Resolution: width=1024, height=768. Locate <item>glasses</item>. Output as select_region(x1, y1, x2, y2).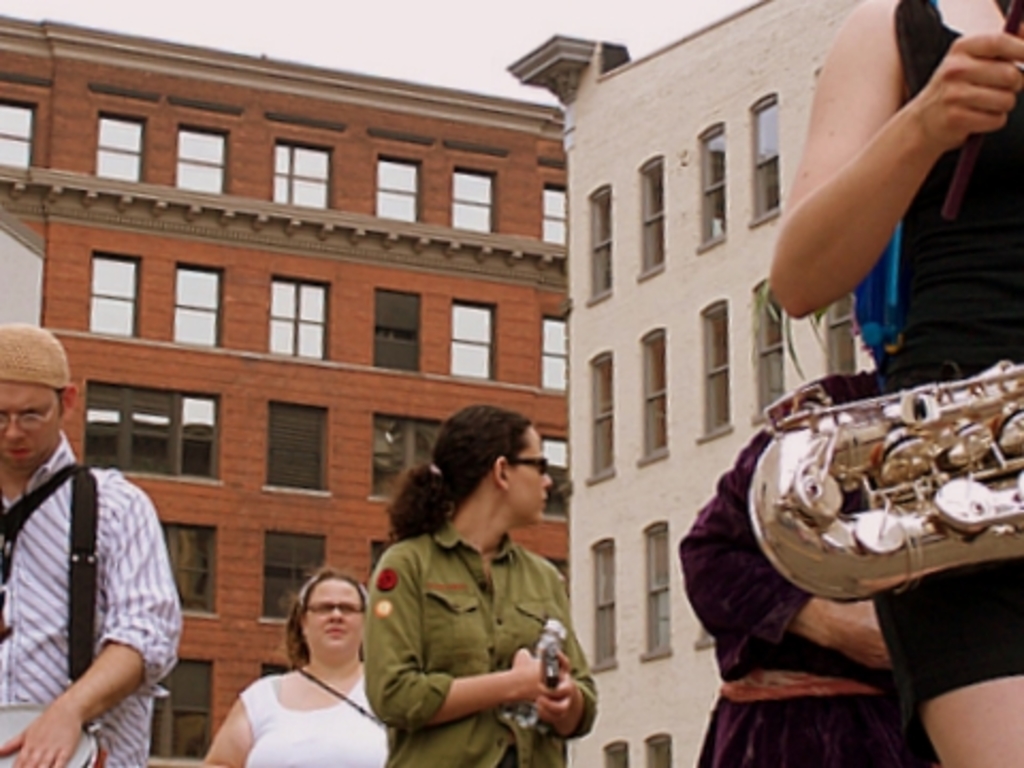
select_region(305, 604, 369, 614).
